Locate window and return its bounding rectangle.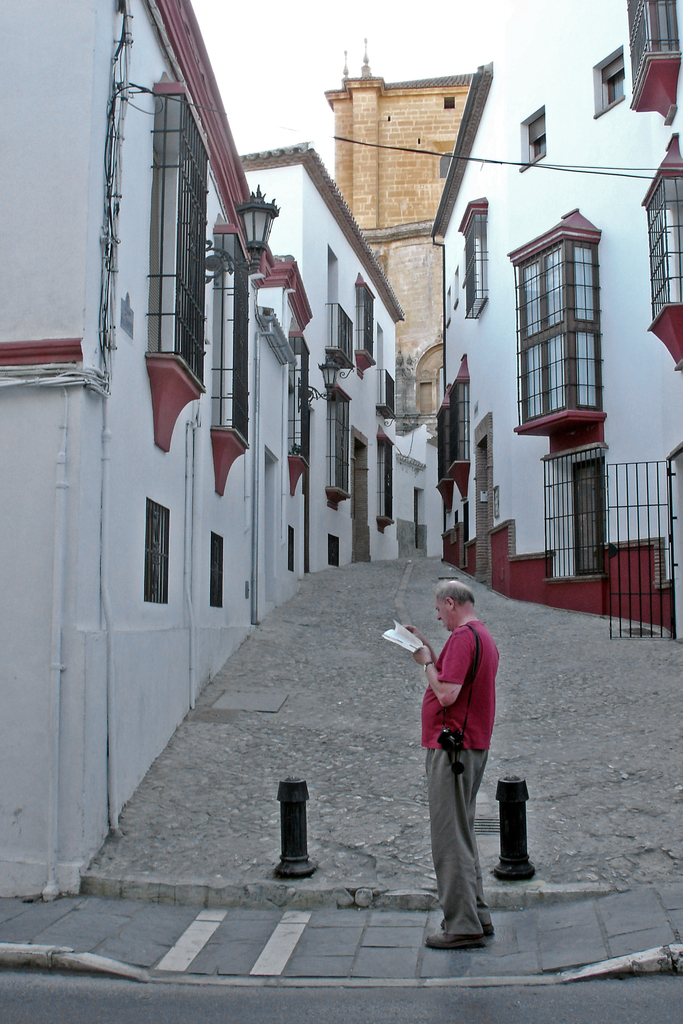
bbox=[640, 147, 682, 368].
